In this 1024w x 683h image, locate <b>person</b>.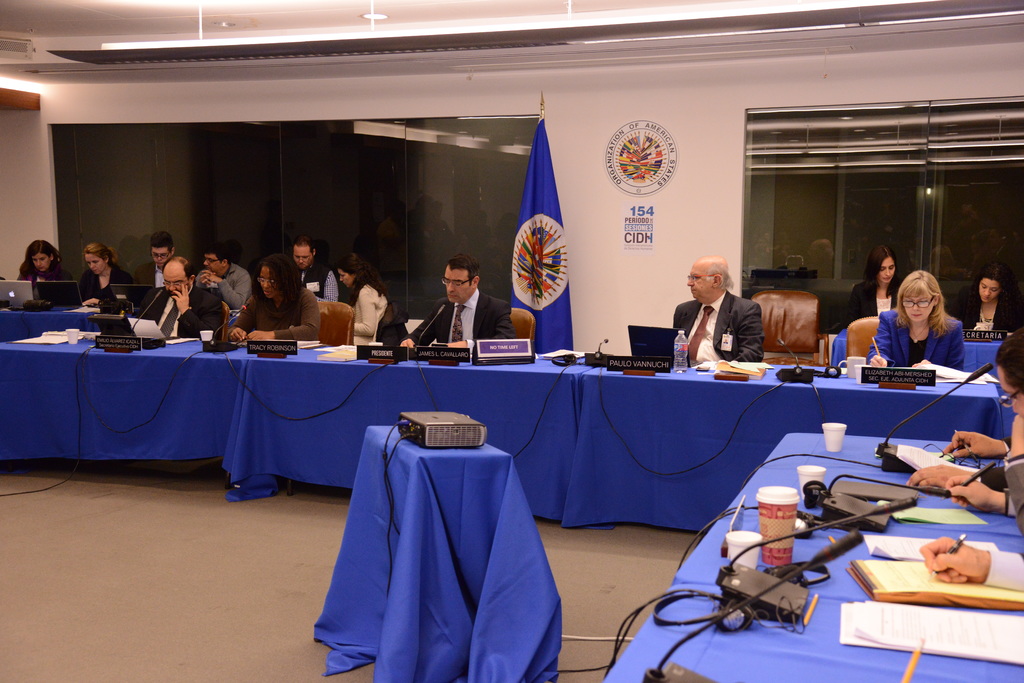
Bounding box: bbox=(865, 268, 958, 371).
